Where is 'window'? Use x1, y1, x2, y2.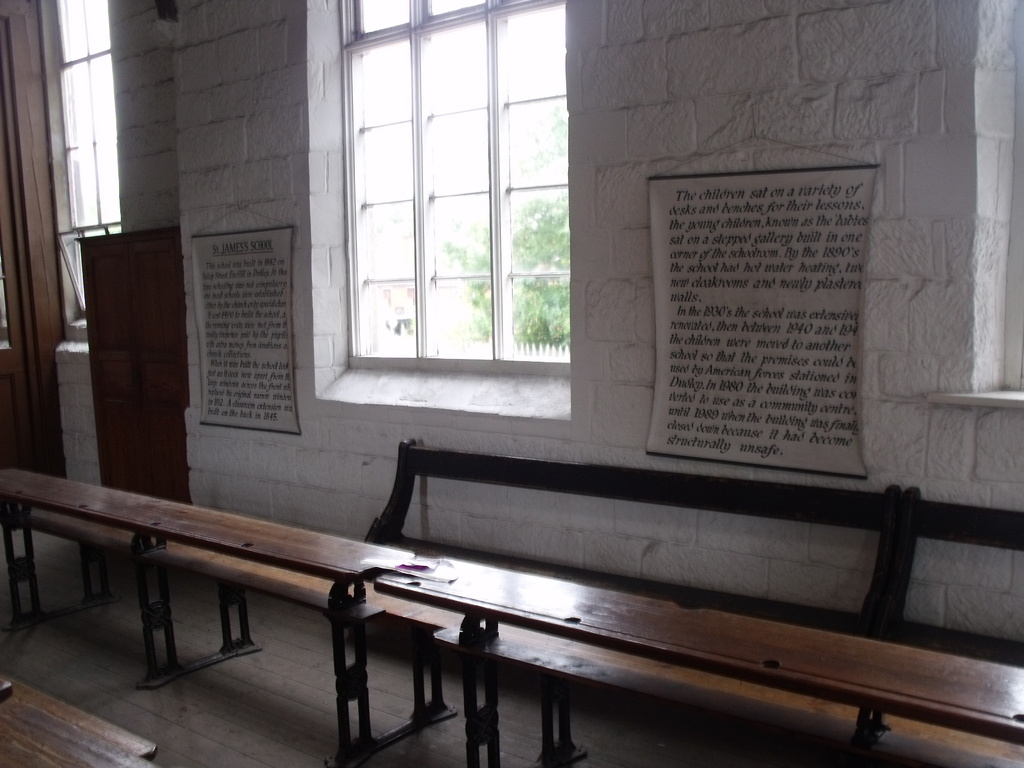
349, 0, 570, 372.
